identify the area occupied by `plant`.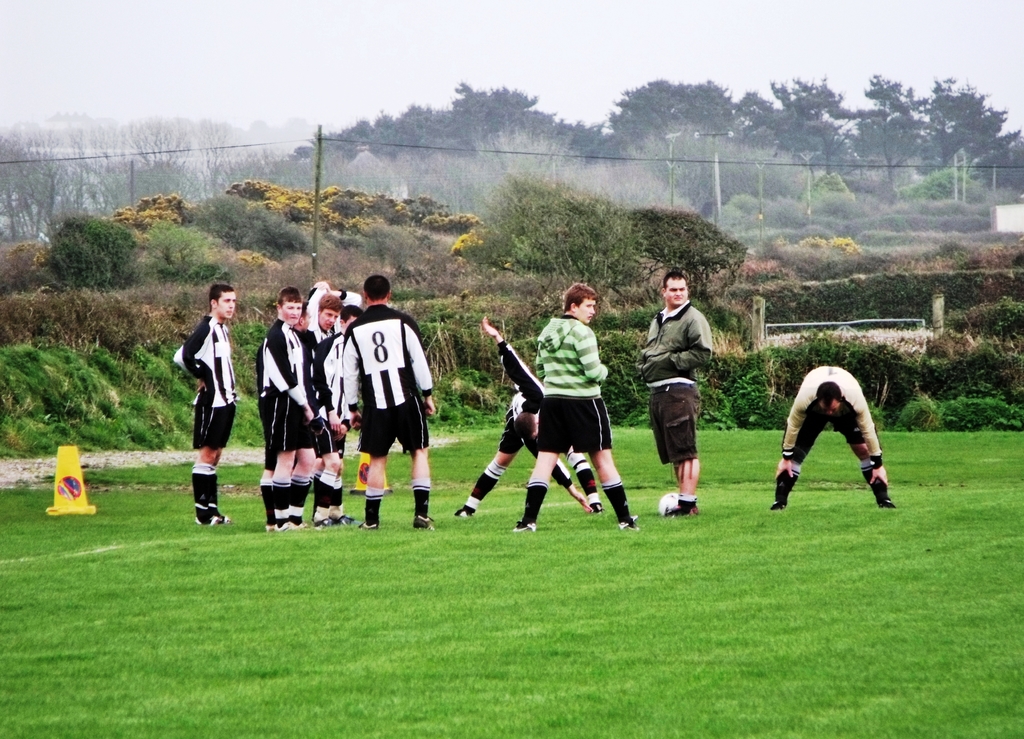
Area: (left=434, top=357, right=471, bottom=427).
